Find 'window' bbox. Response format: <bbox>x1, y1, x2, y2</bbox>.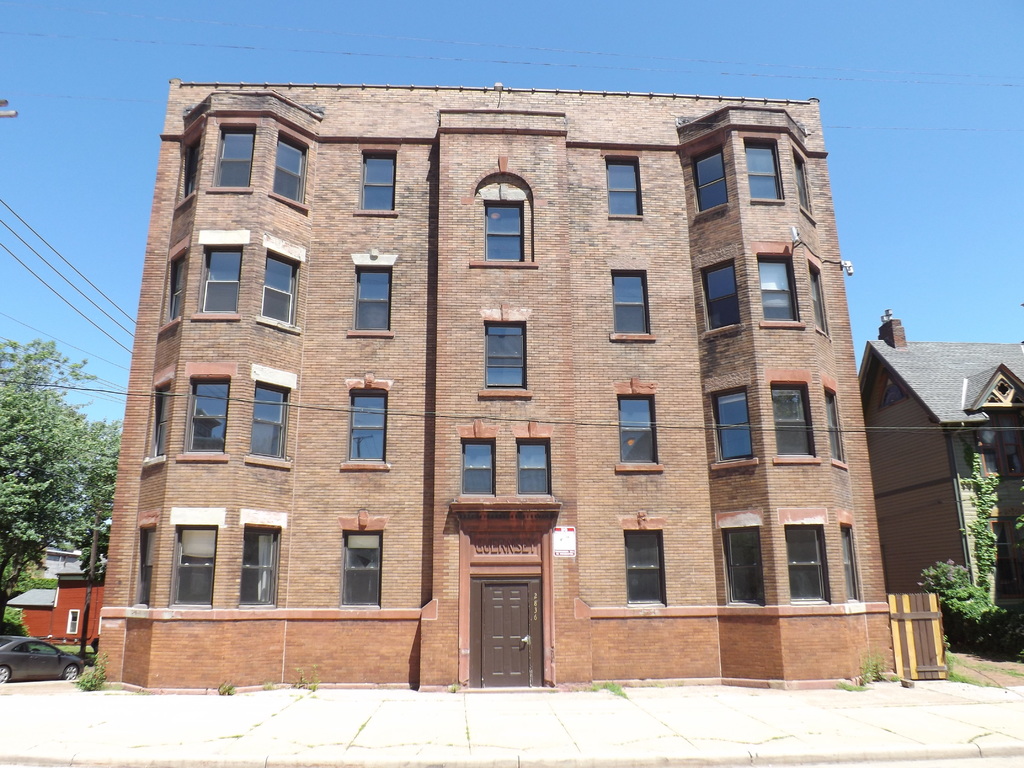
<bbox>181, 135, 204, 193</bbox>.
